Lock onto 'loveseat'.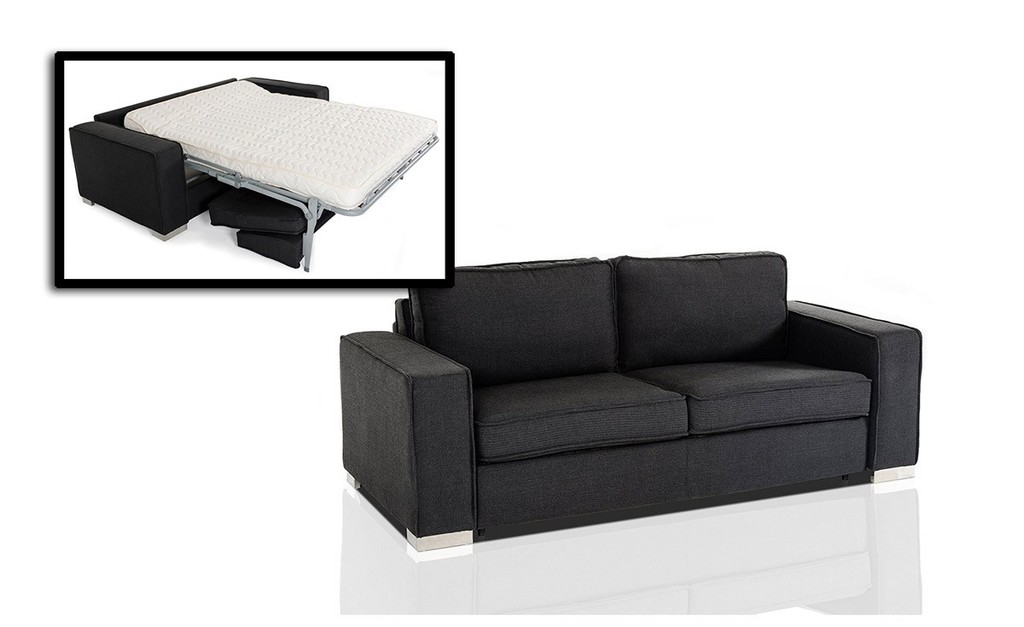
Locked: (361,237,916,589).
